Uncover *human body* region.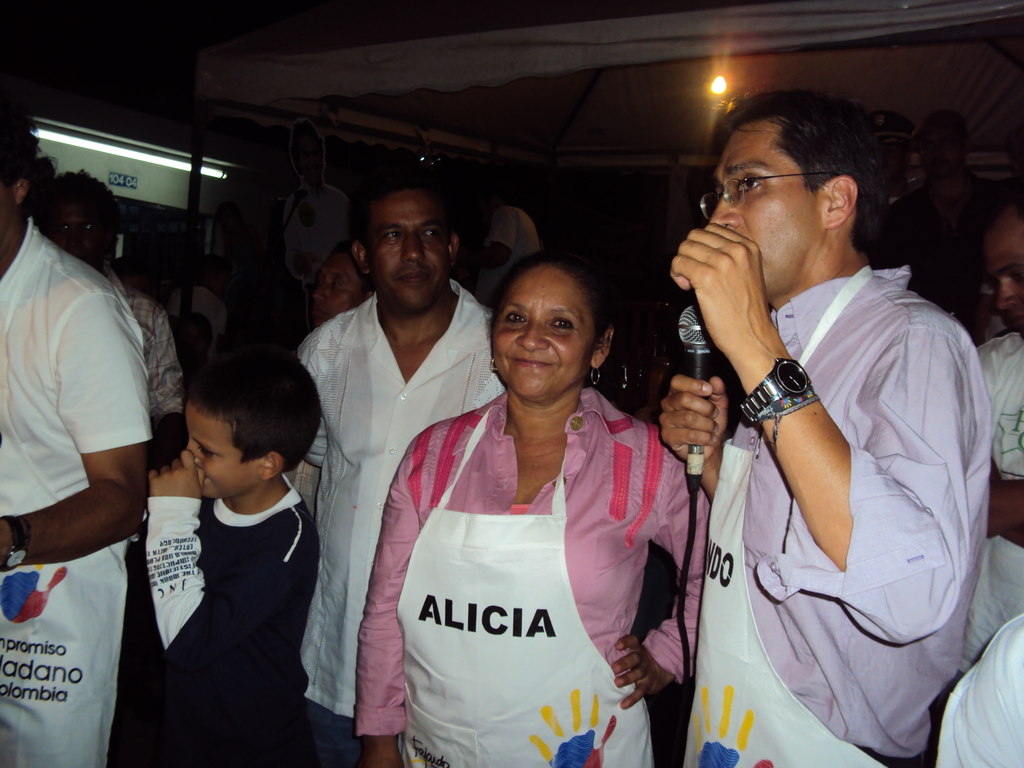
Uncovered: bbox=(300, 280, 509, 767).
